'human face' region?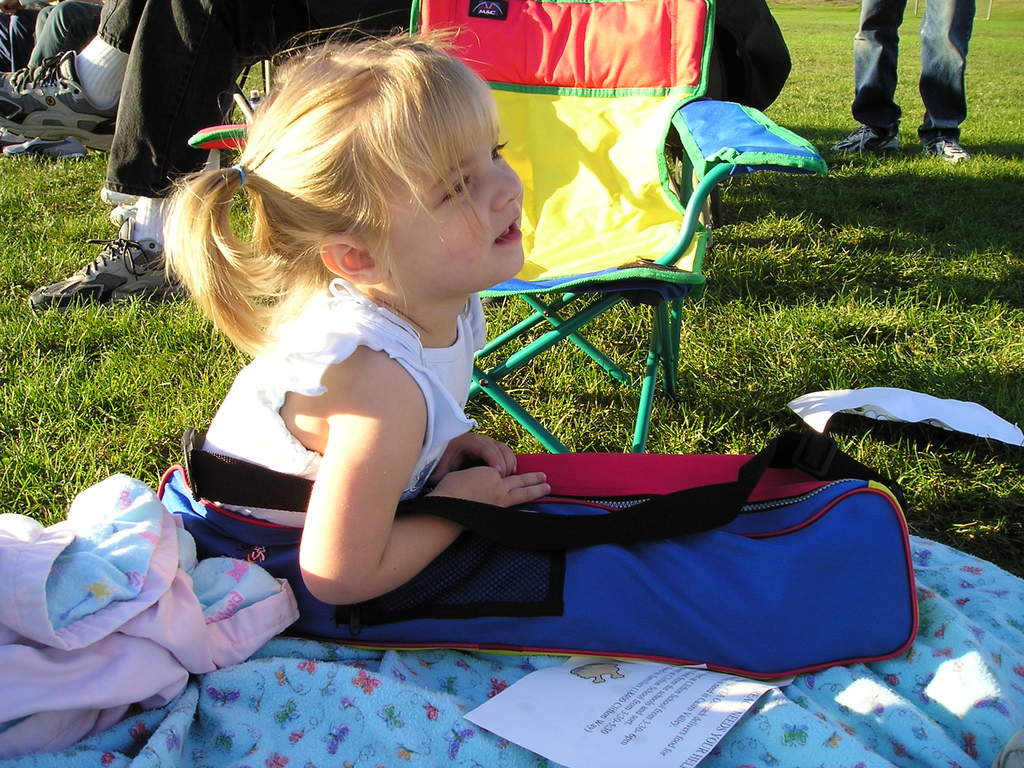
pyautogui.locateOnScreen(383, 99, 530, 291)
